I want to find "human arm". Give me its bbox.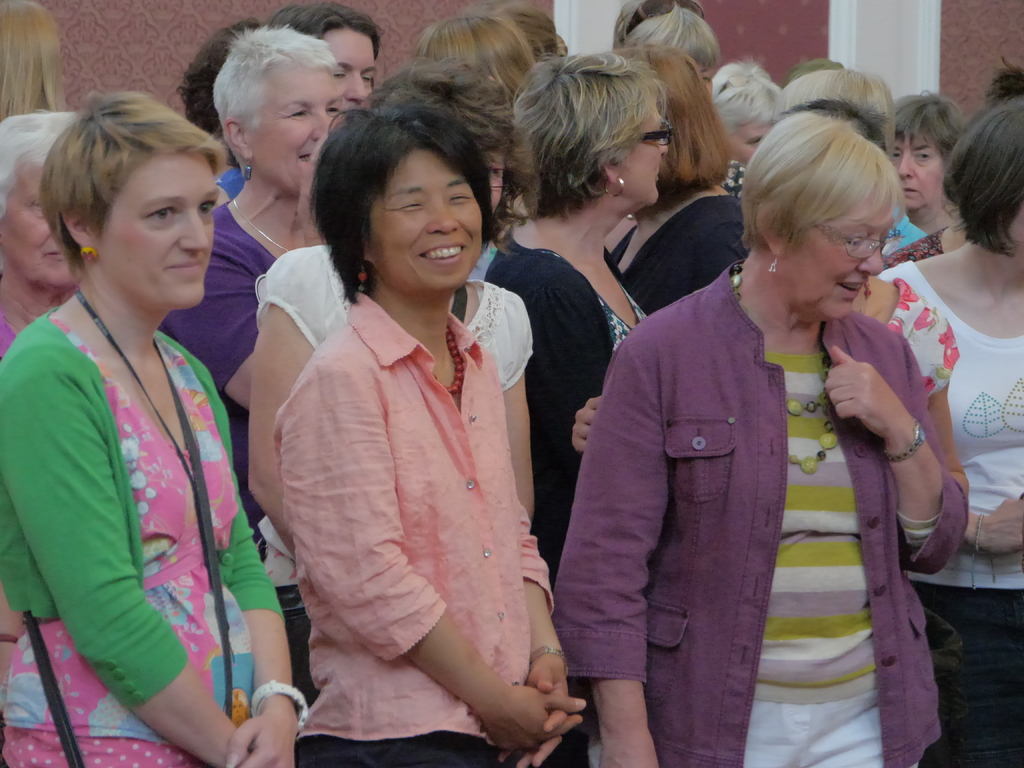
<bbox>636, 207, 749, 307</bbox>.
